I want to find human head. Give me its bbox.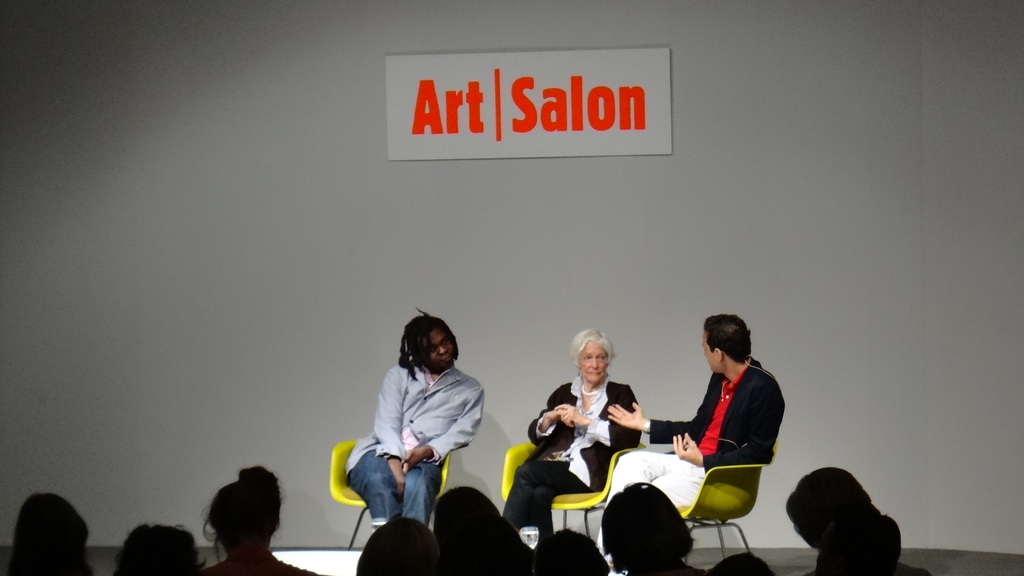
select_region(698, 314, 755, 378).
